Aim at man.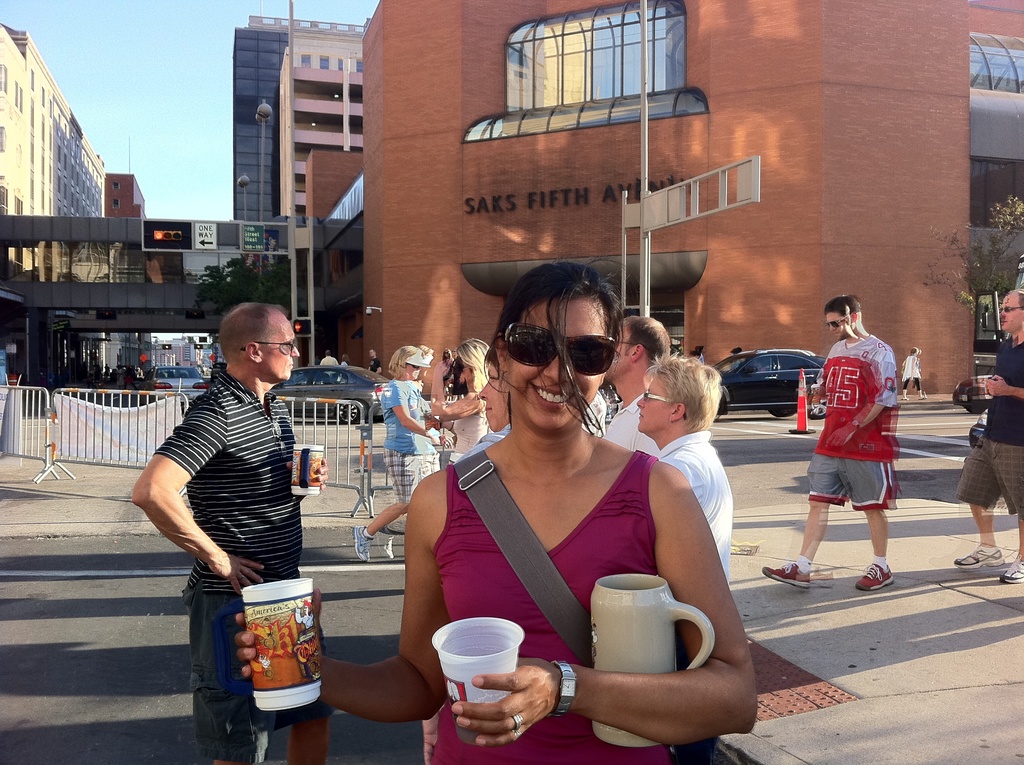
Aimed at [693, 344, 707, 366].
